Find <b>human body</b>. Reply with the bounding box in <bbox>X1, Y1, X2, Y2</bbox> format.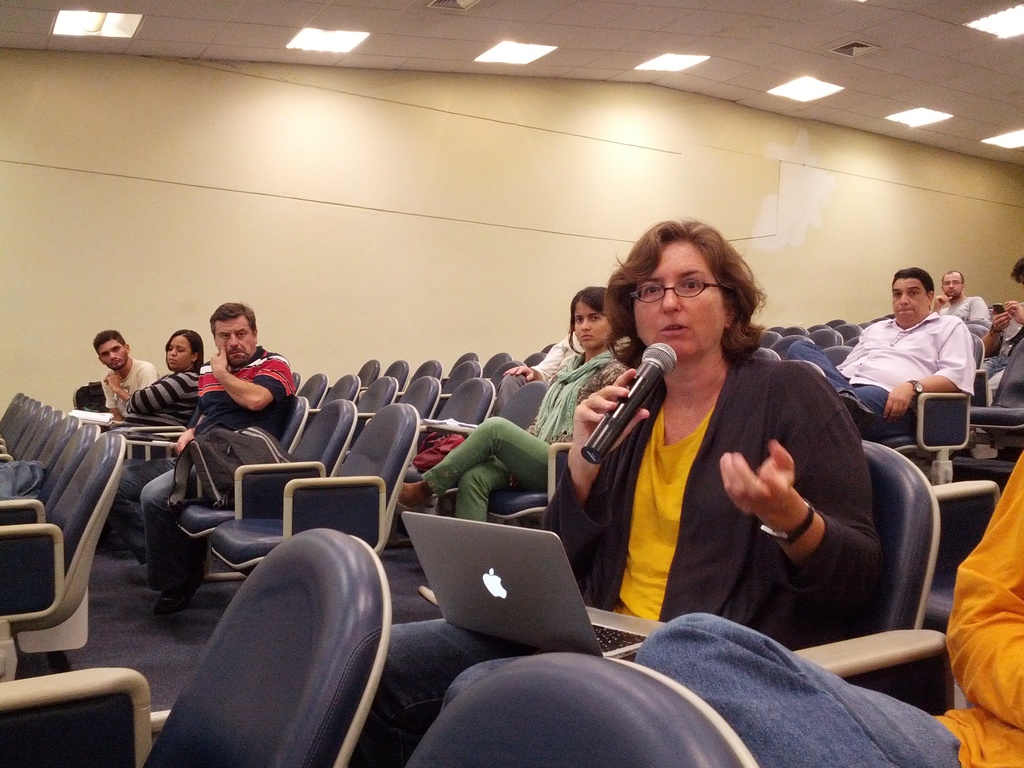
<bbox>538, 259, 886, 667</bbox>.
